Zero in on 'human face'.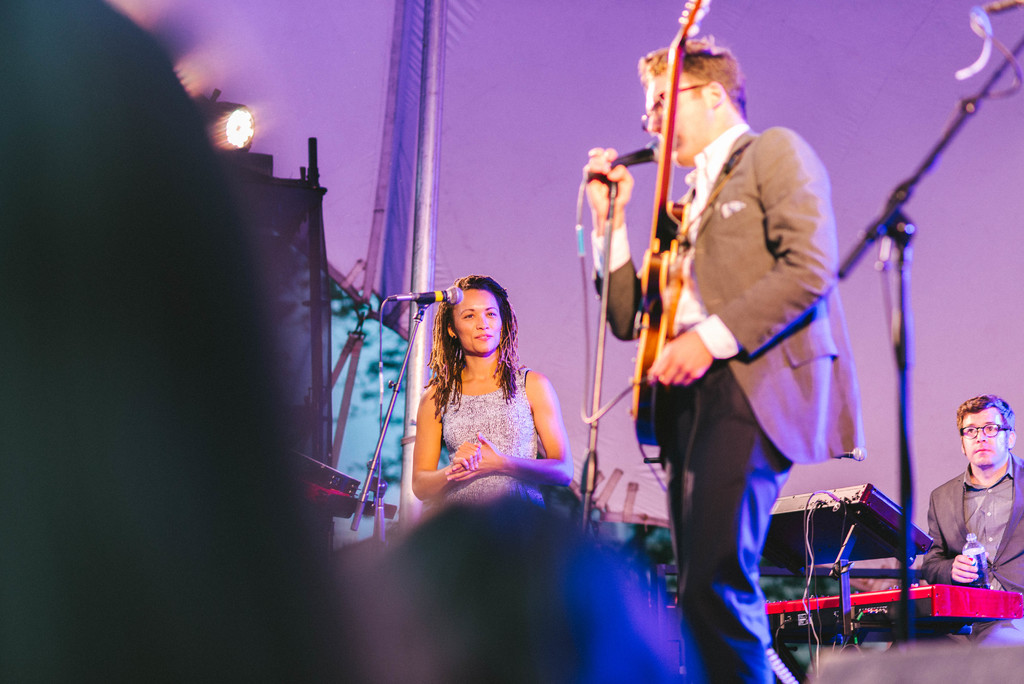
Zeroed in: pyautogui.locateOnScreen(963, 409, 1007, 467).
